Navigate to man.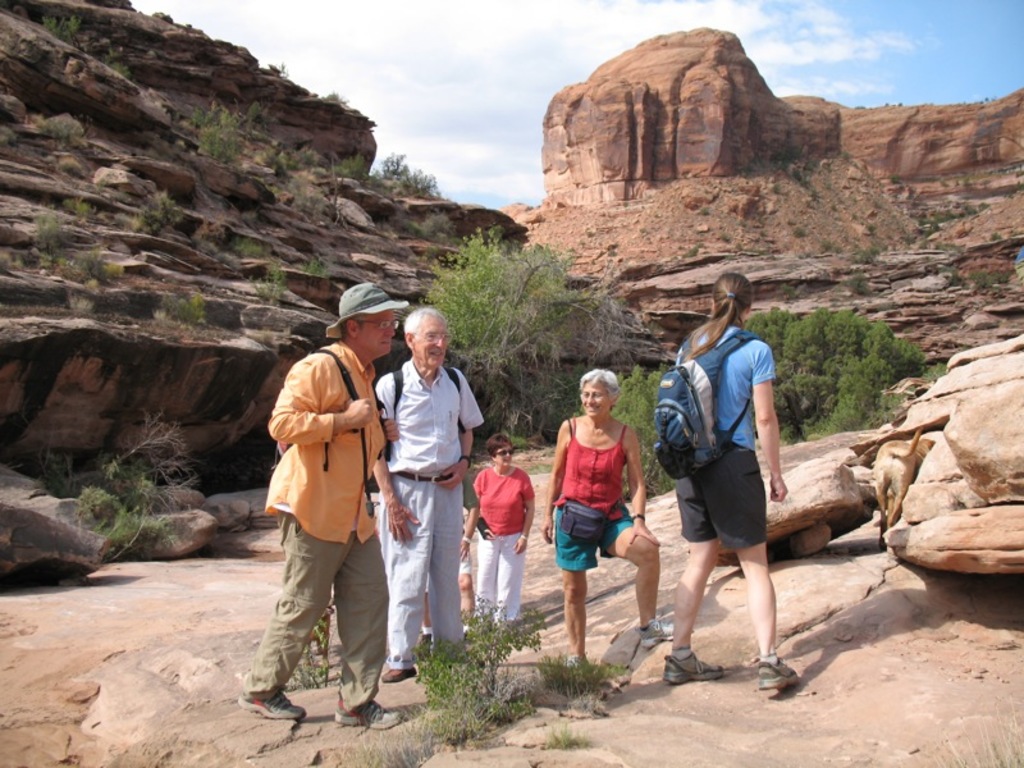
Navigation target: 378 301 481 682.
